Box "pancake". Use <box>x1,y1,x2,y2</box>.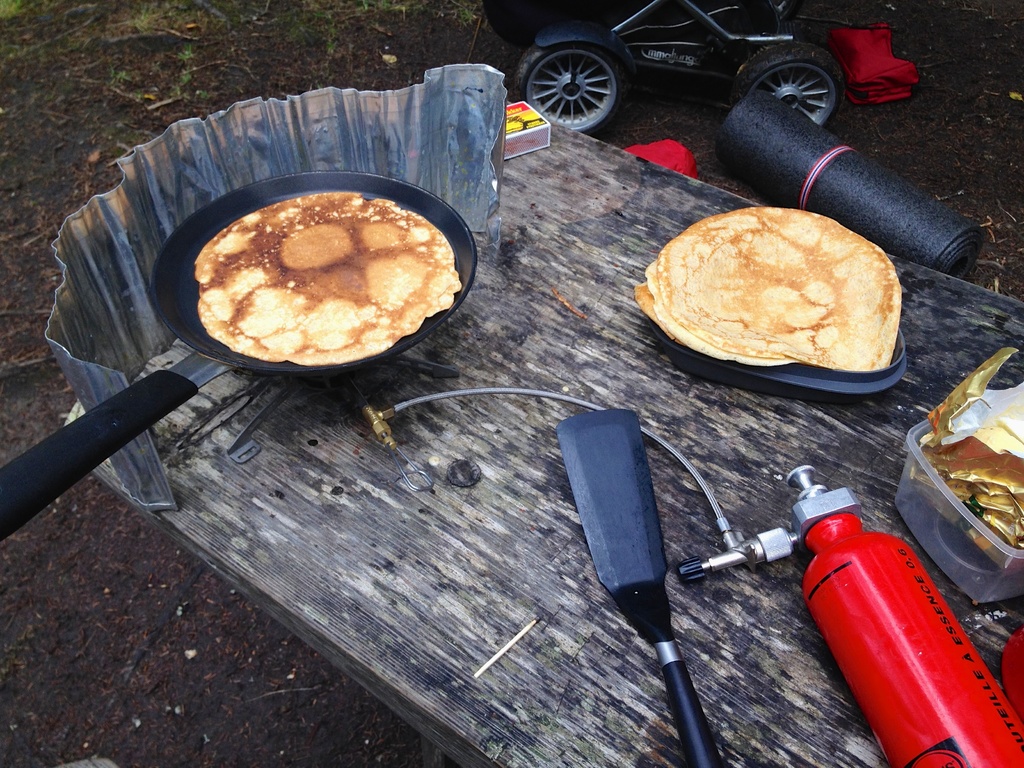
<box>646,203,894,368</box>.
